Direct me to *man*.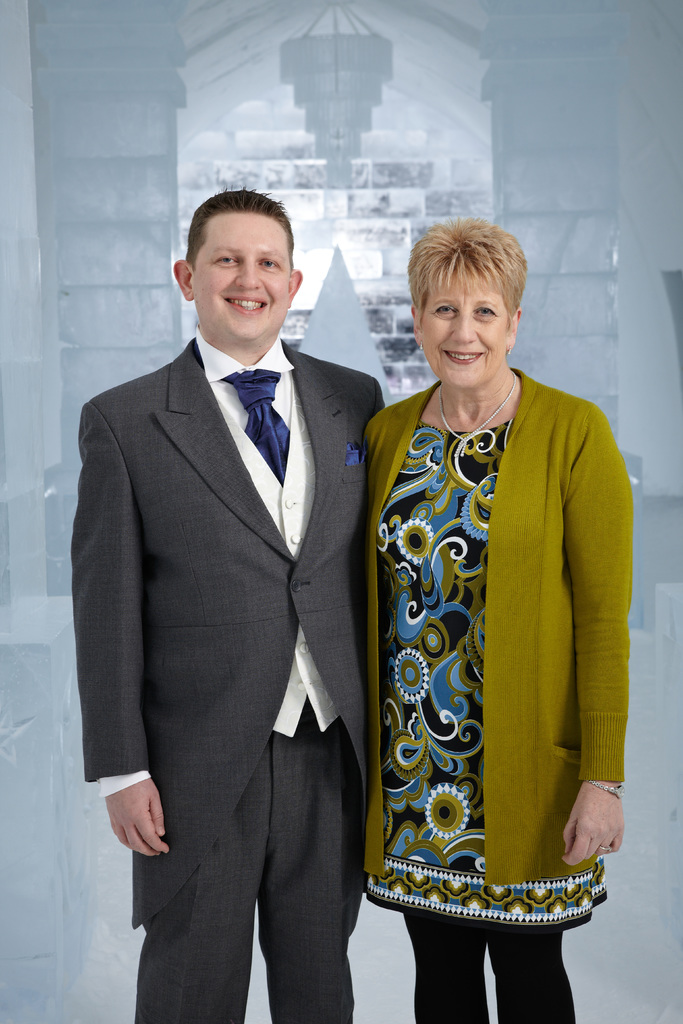
Direction: rect(73, 132, 397, 1022).
